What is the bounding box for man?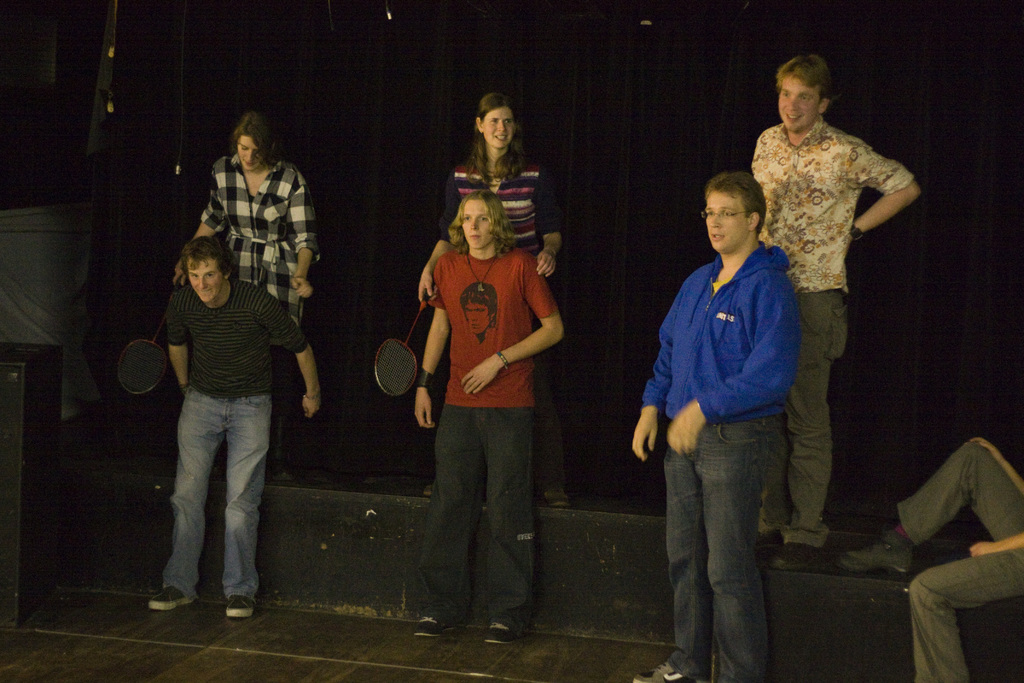
(148, 236, 318, 618).
